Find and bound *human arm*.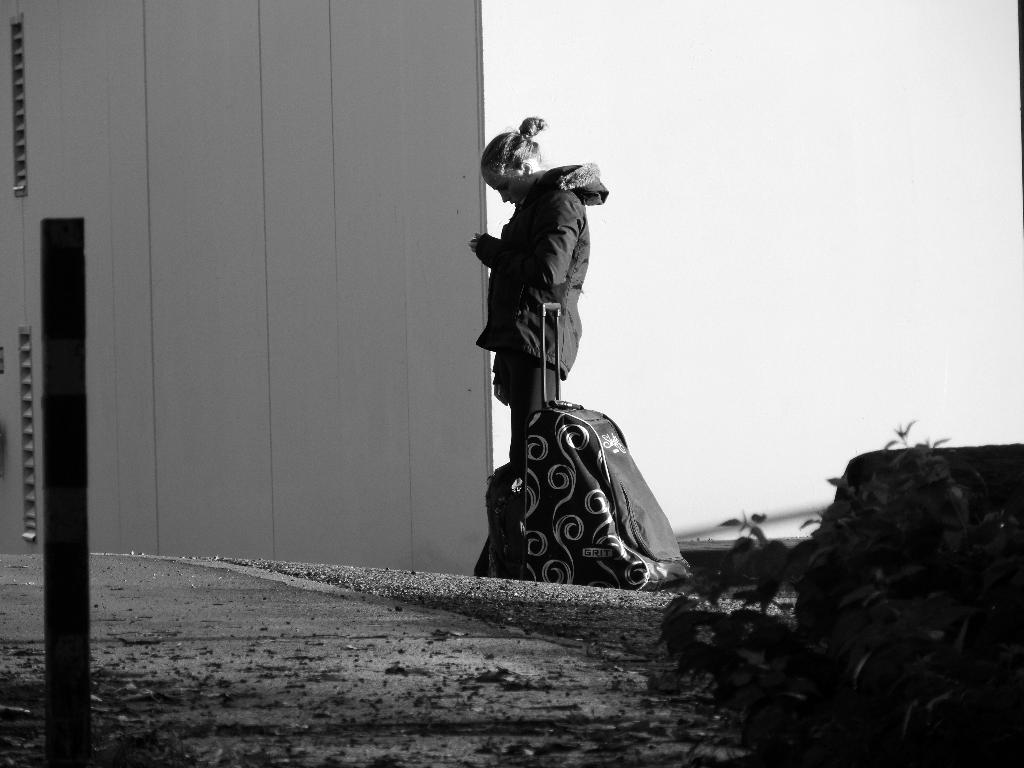
Bound: pyautogui.locateOnScreen(467, 197, 564, 287).
